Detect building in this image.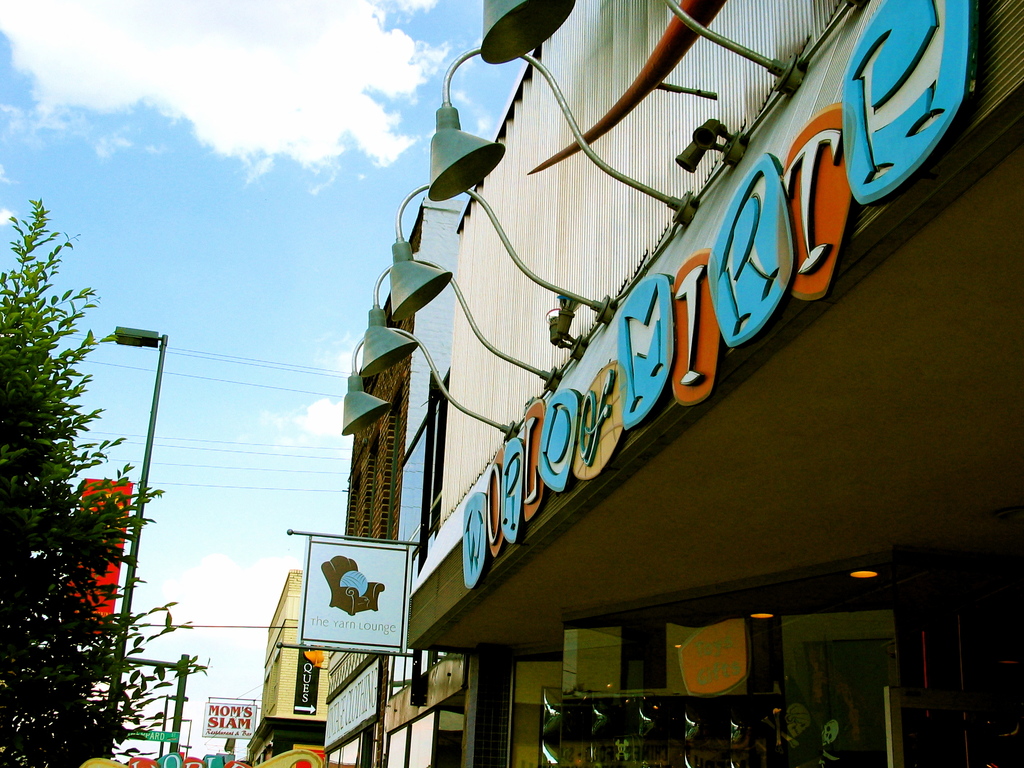
Detection: [left=408, top=0, right=1023, bottom=767].
